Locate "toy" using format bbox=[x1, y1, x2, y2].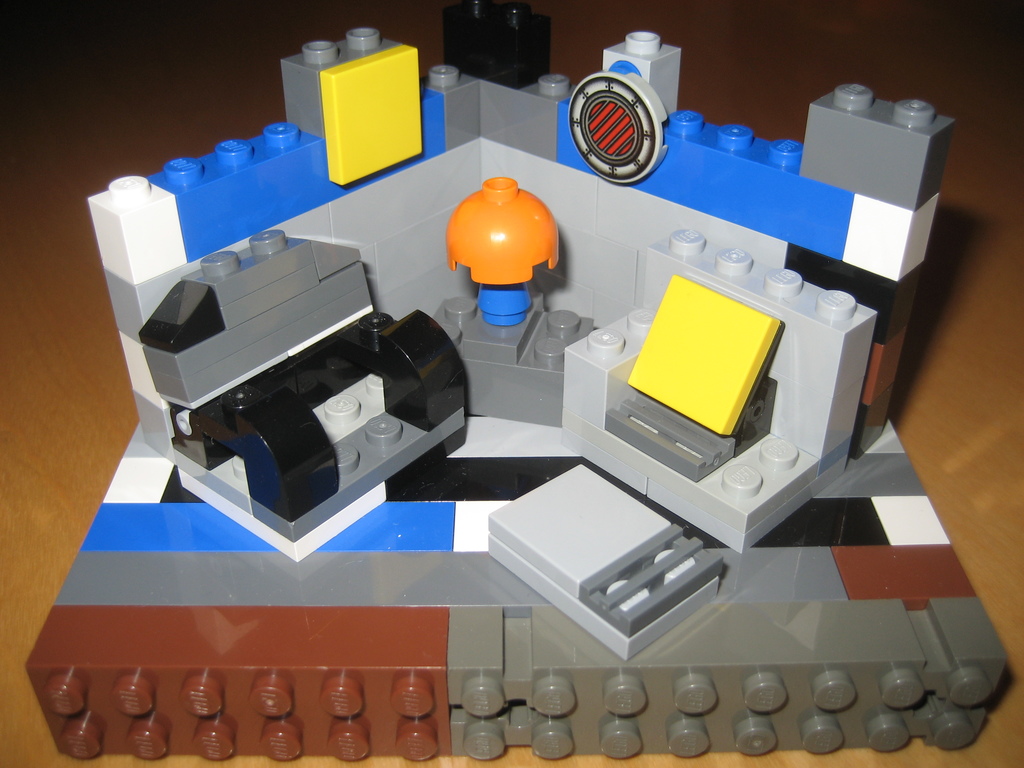
bbox=[76, 33, 1021, 738].
